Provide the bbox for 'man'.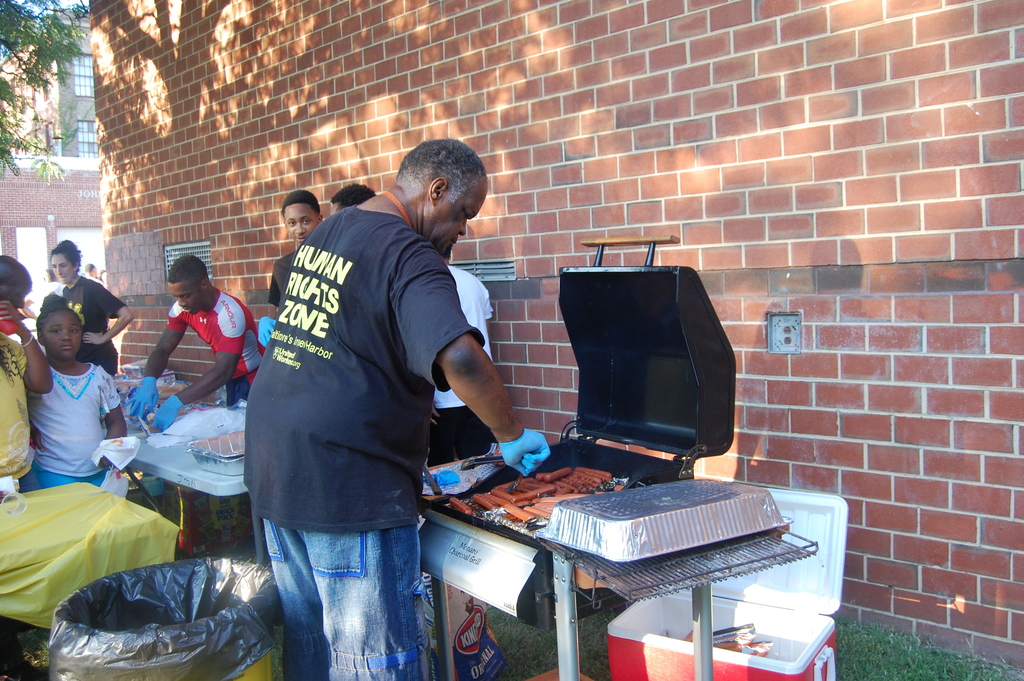
locate(326, 183, 378, 215).
